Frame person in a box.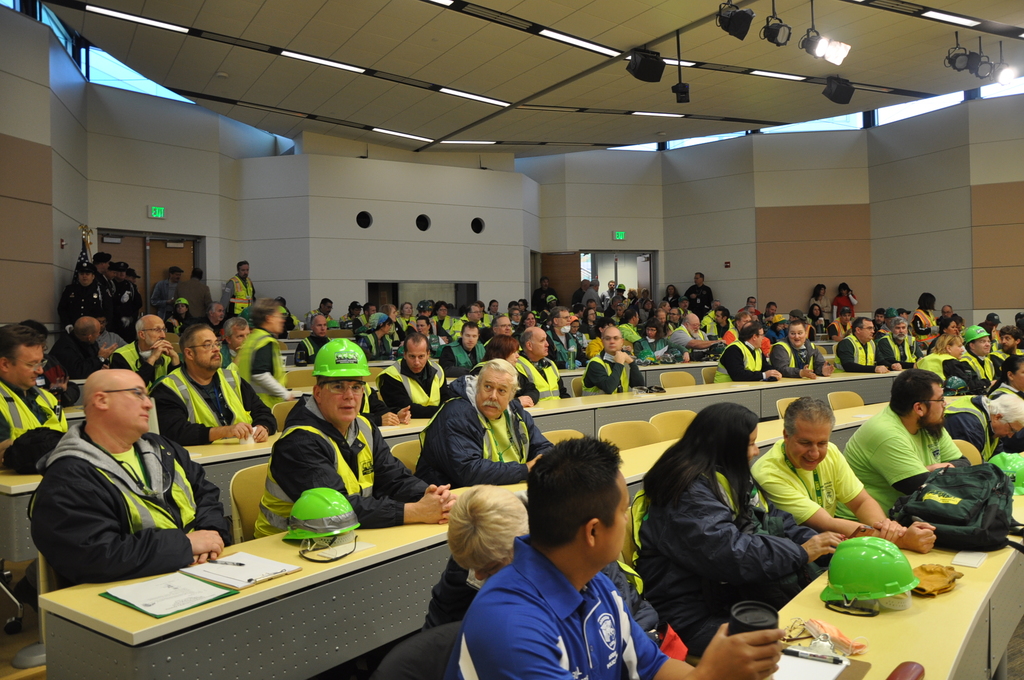
bbox=(469, 341, 539, 394).
